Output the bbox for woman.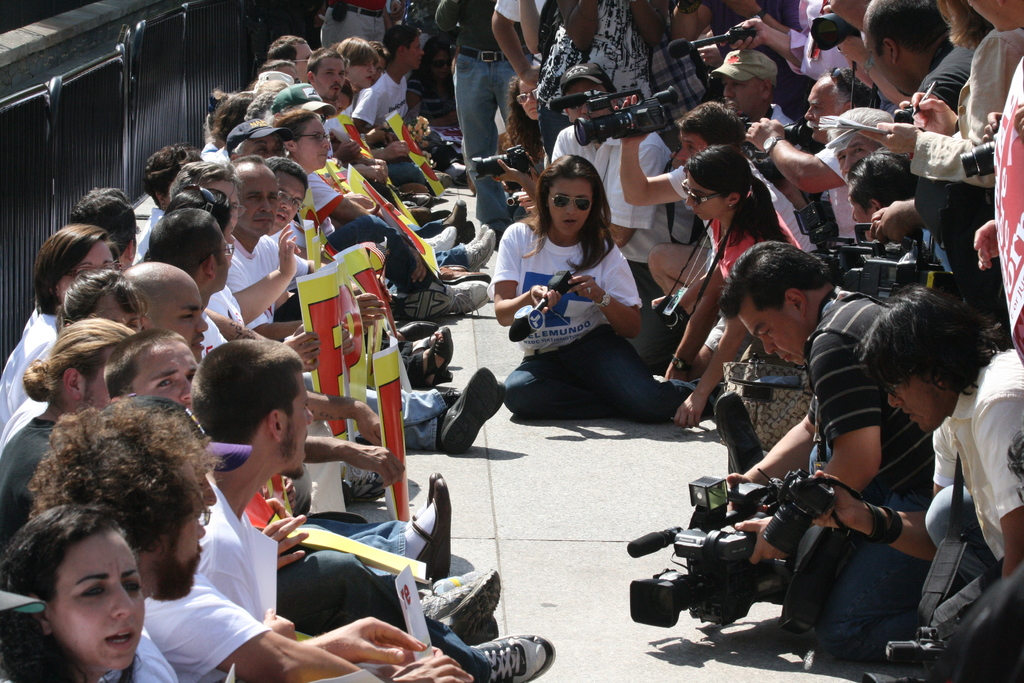
pyautogui.locateOnScreen(170, 186, 278, 340).
